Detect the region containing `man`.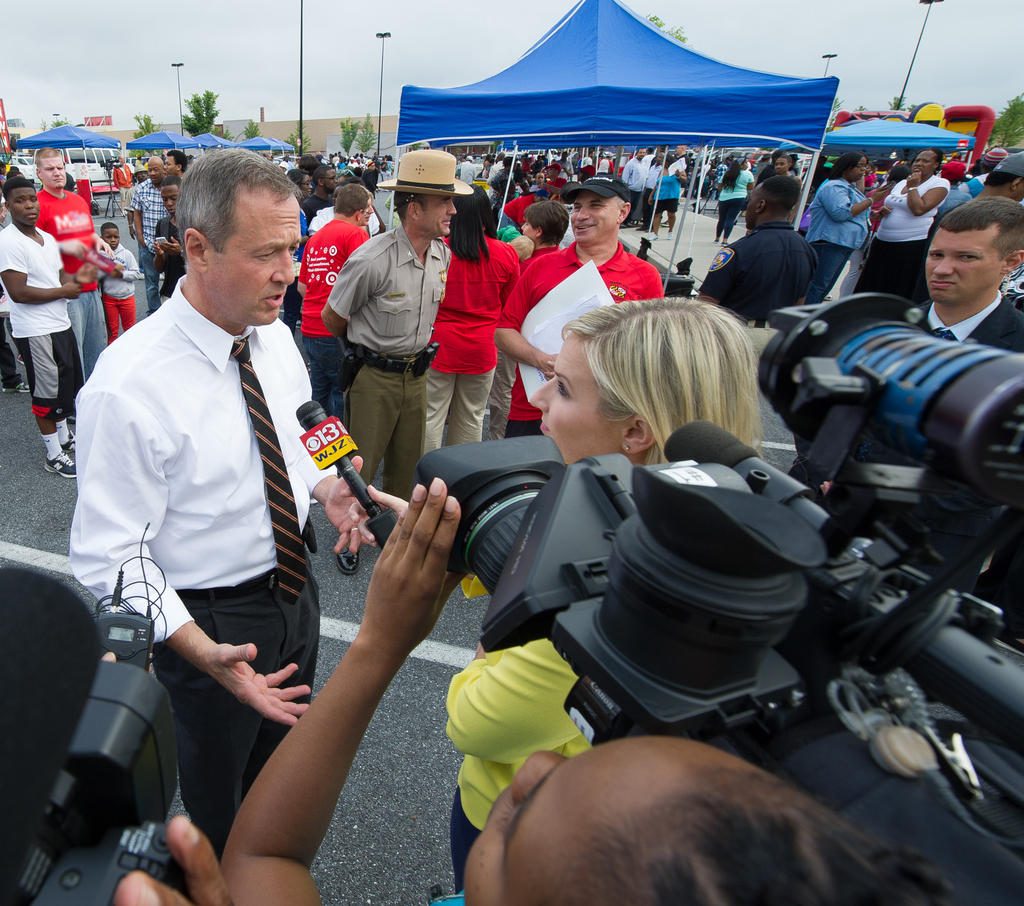
(617,148,656,229).
